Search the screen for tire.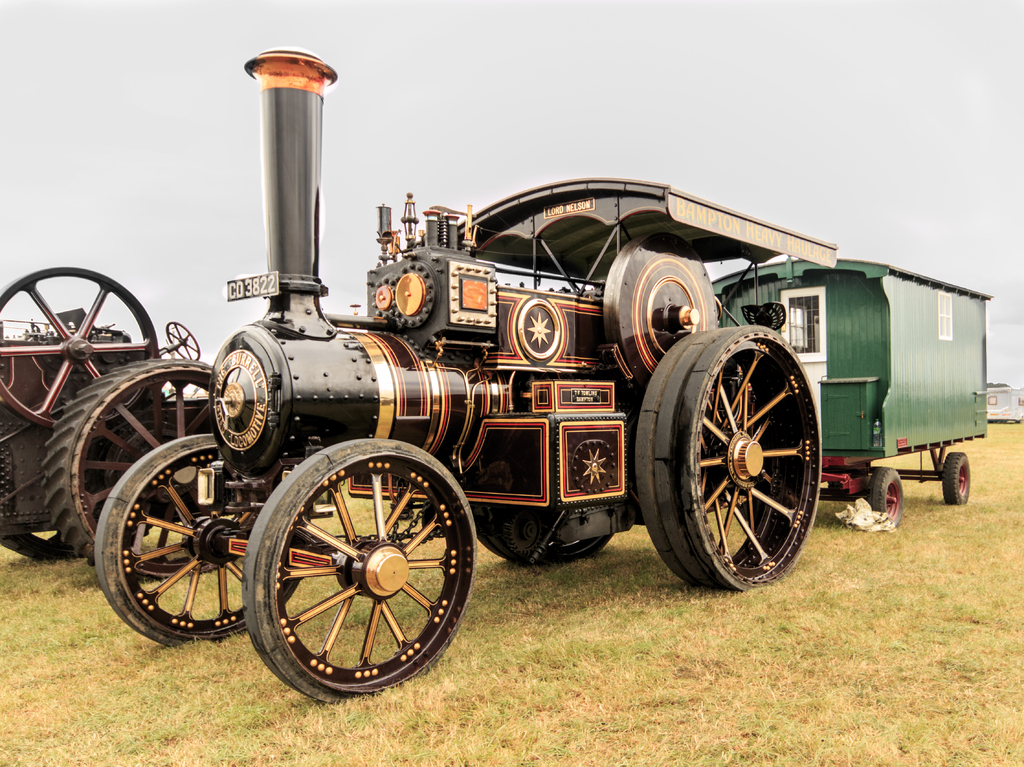
Found at detection(940, 452, 972, 504).
